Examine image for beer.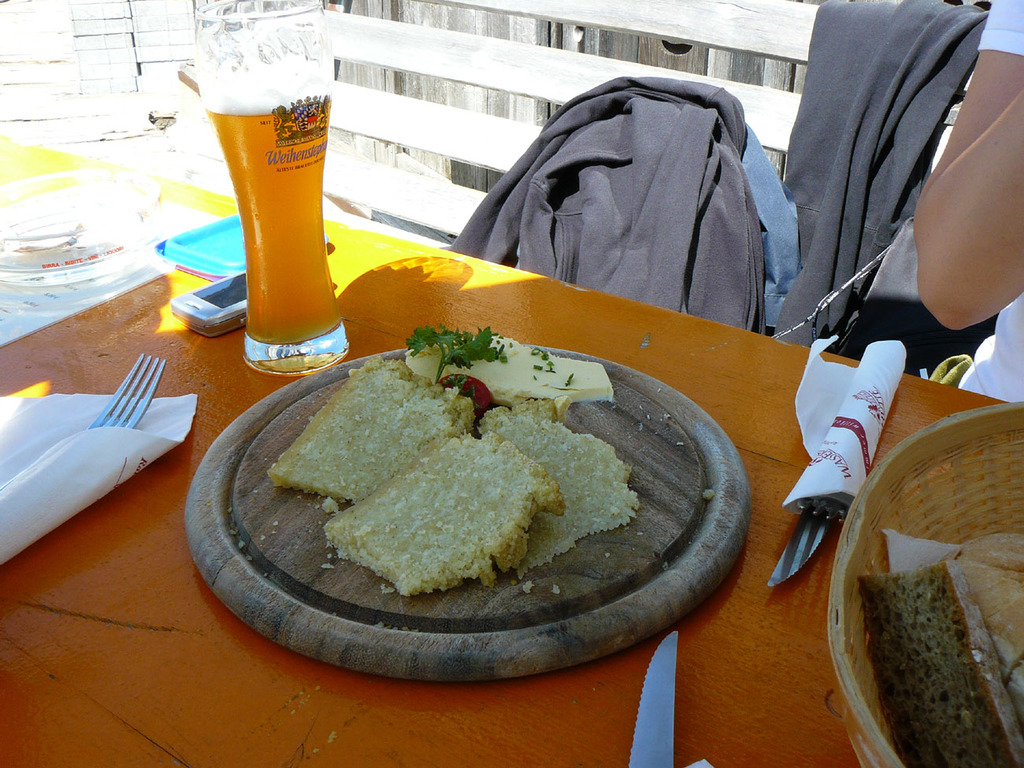
Examination result: 190 23 354 380.
